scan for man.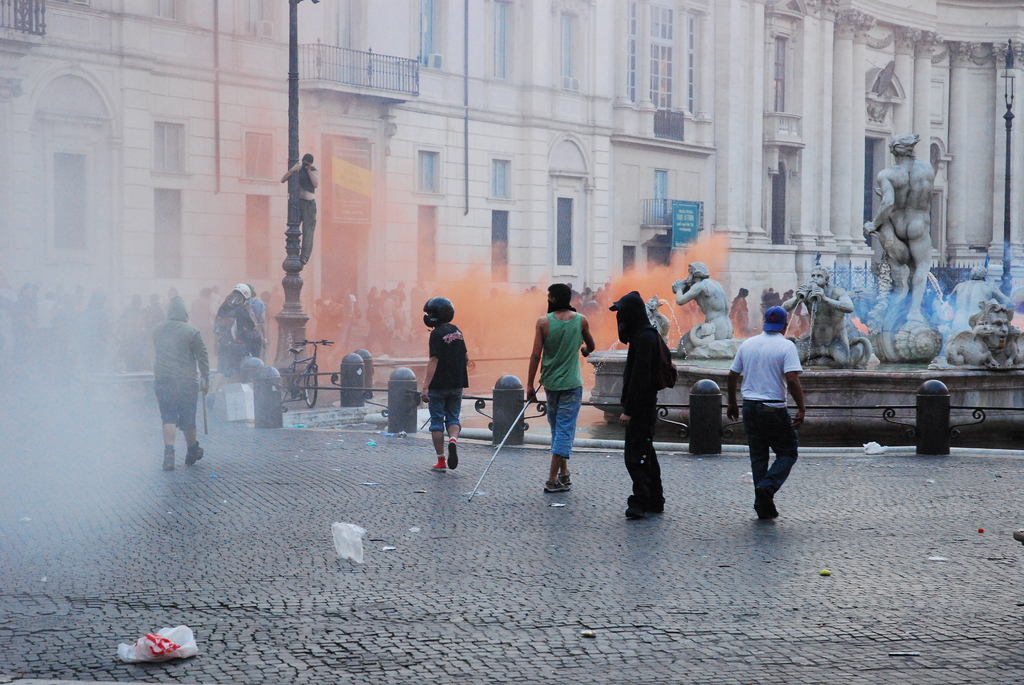
Scan result: bbox(670, 262, 736, 354).
